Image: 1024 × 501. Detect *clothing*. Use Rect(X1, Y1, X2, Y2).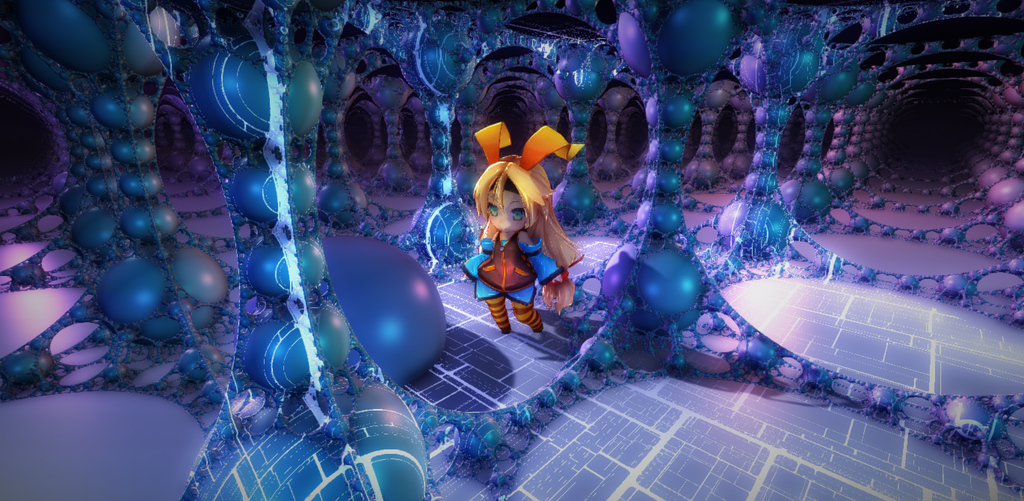
Rect(480, 229, 539, 295).
